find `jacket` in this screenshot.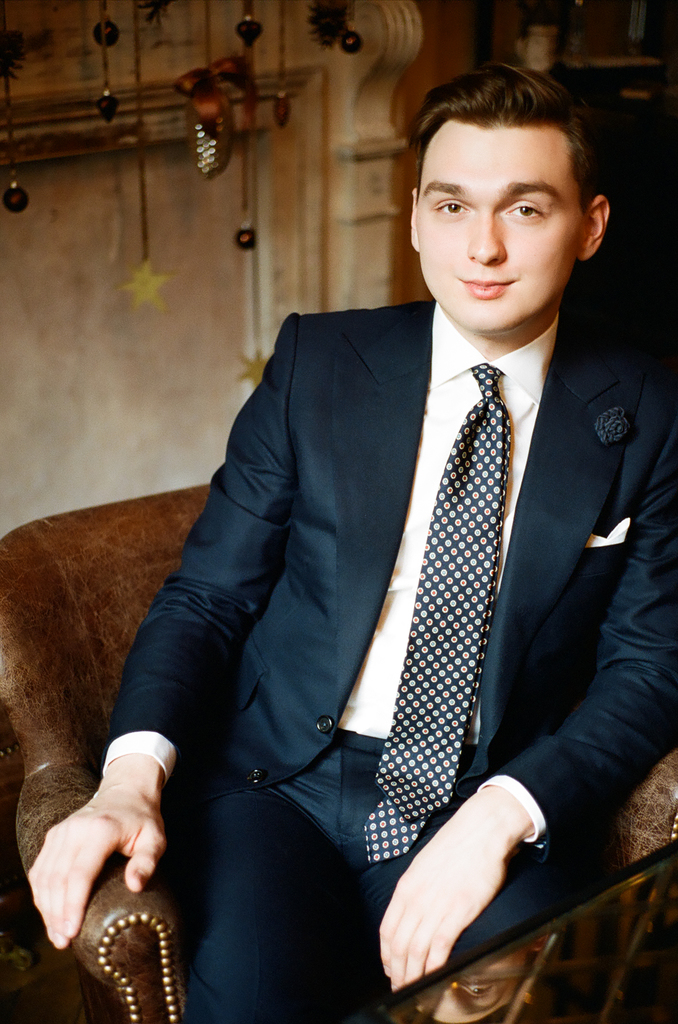
The bounding box for `jacket` is (162,231,636,835).
